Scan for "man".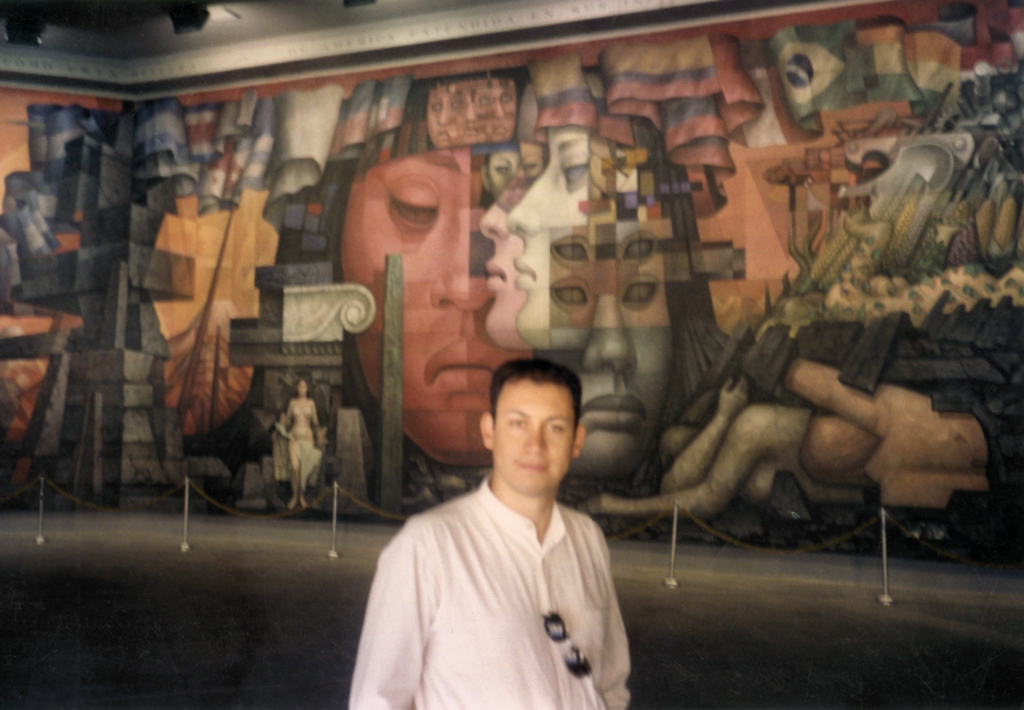
Scan result: [x1=342, y1=340, x2=676, y2=699].
